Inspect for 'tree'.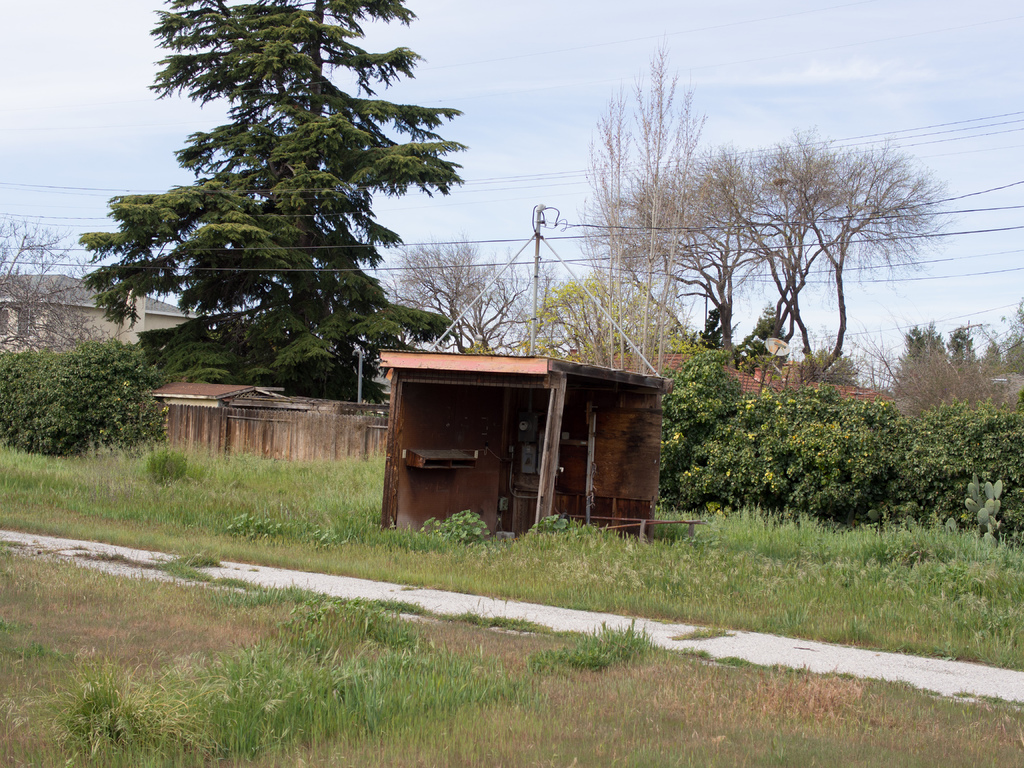
Inspection: [387,241,536,348].
